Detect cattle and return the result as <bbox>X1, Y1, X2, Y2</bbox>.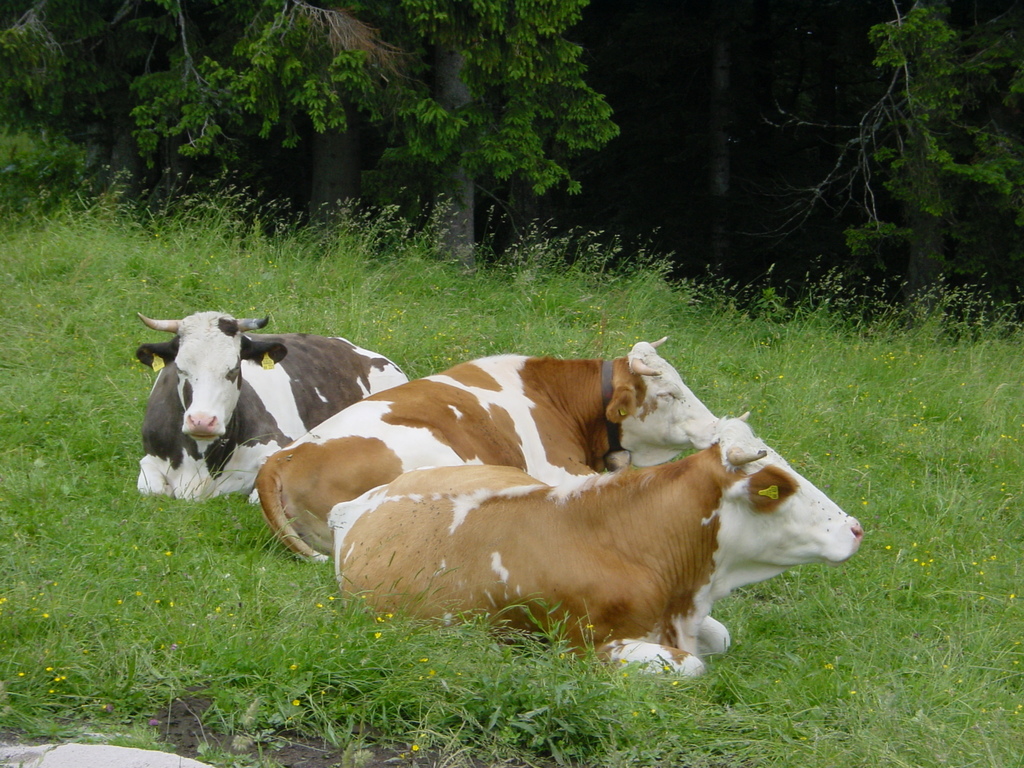
<bbox>255, 339, 721, 569</bbox>.
